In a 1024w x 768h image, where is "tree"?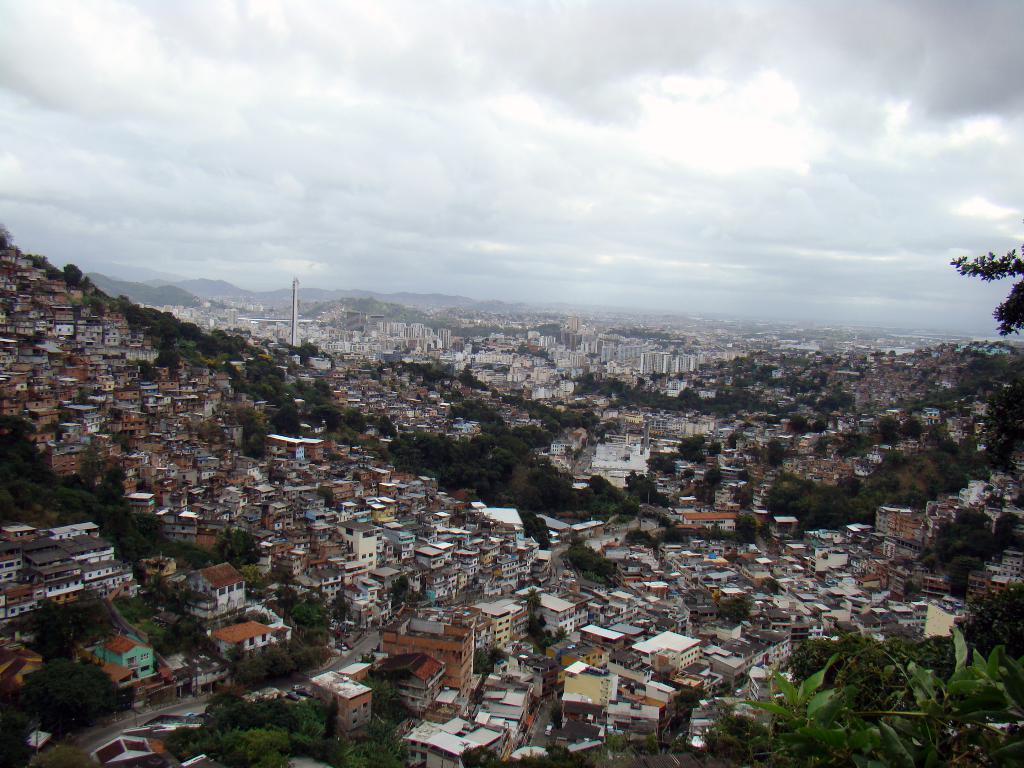
460 740 504 767.
